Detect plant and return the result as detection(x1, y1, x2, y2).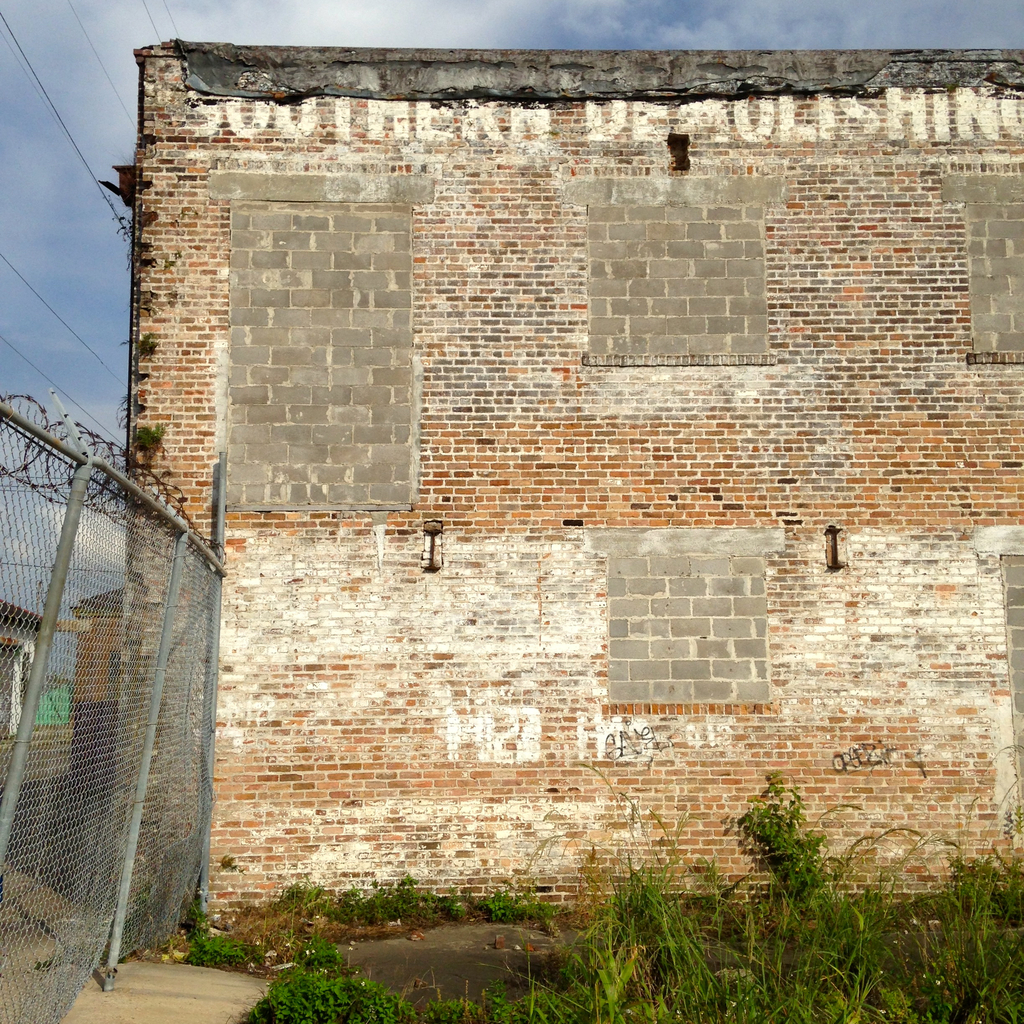
detection(475, 884, 569, 920).
